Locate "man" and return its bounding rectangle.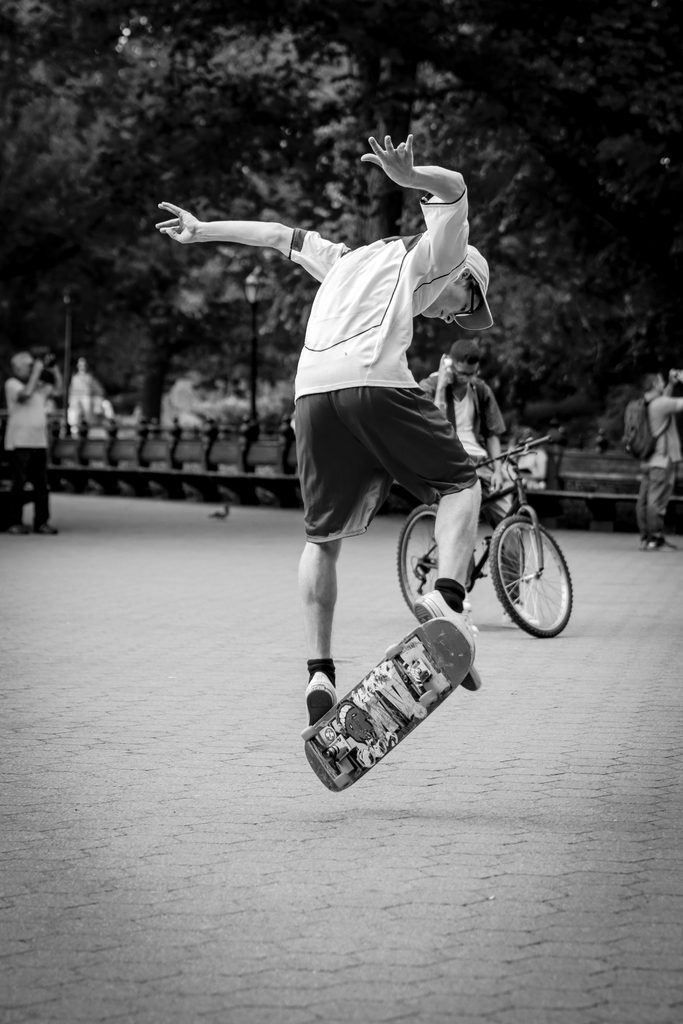
locate(638, 367, 682, 554).
